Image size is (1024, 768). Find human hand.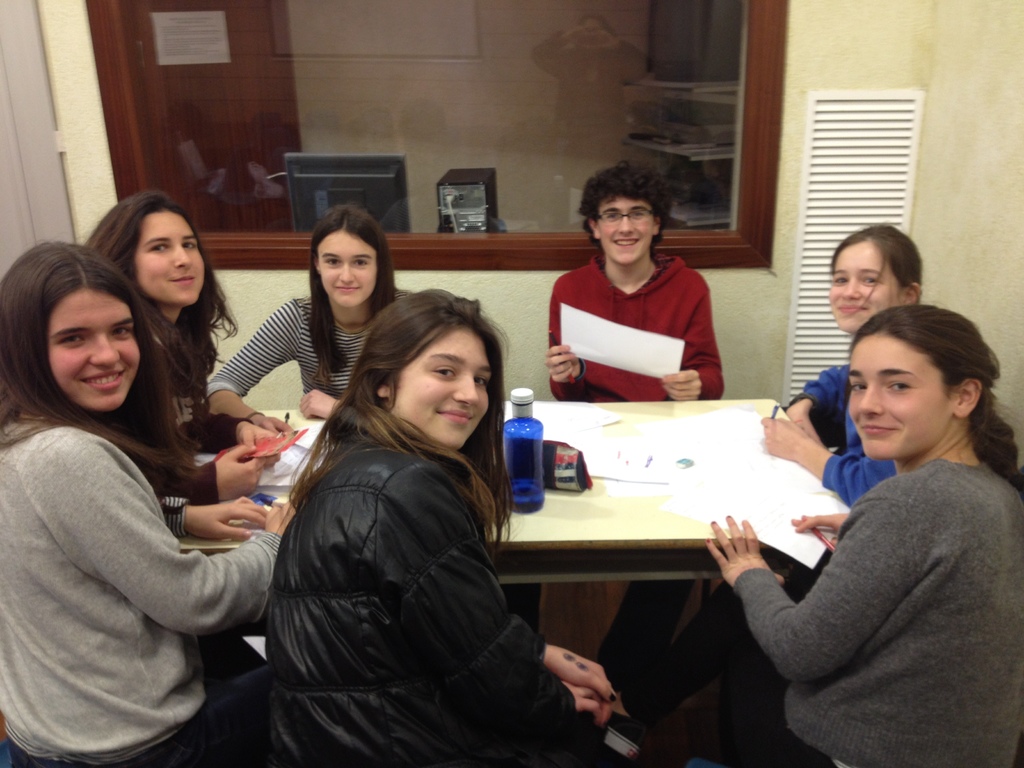
<region>262, 500, 294, 538</region>.
